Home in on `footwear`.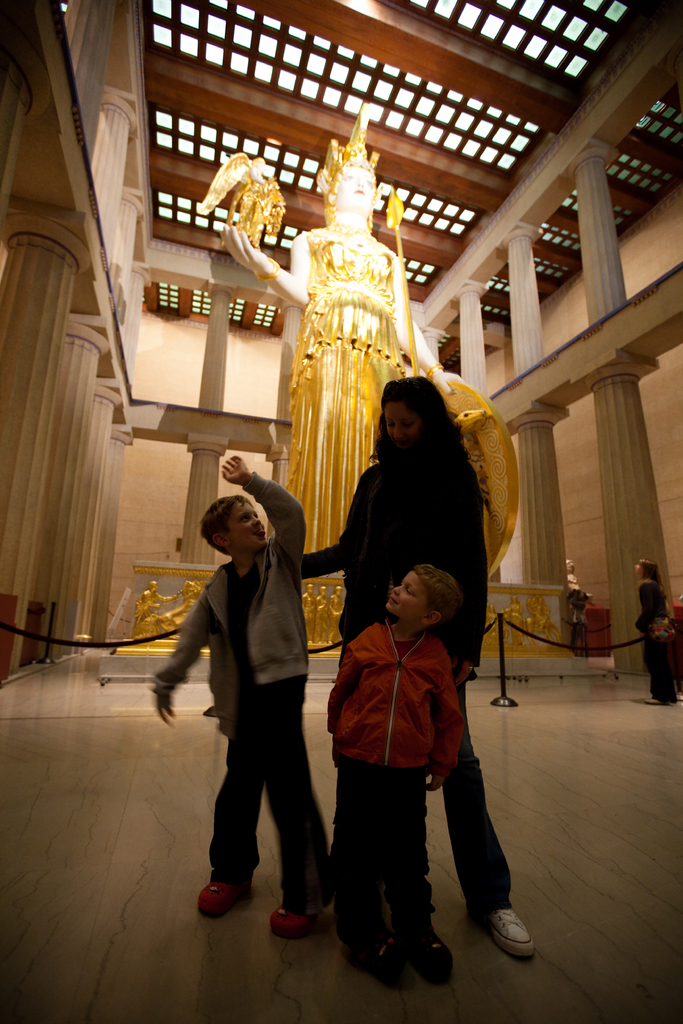
Homed in at [361, 934, 408, 986].
